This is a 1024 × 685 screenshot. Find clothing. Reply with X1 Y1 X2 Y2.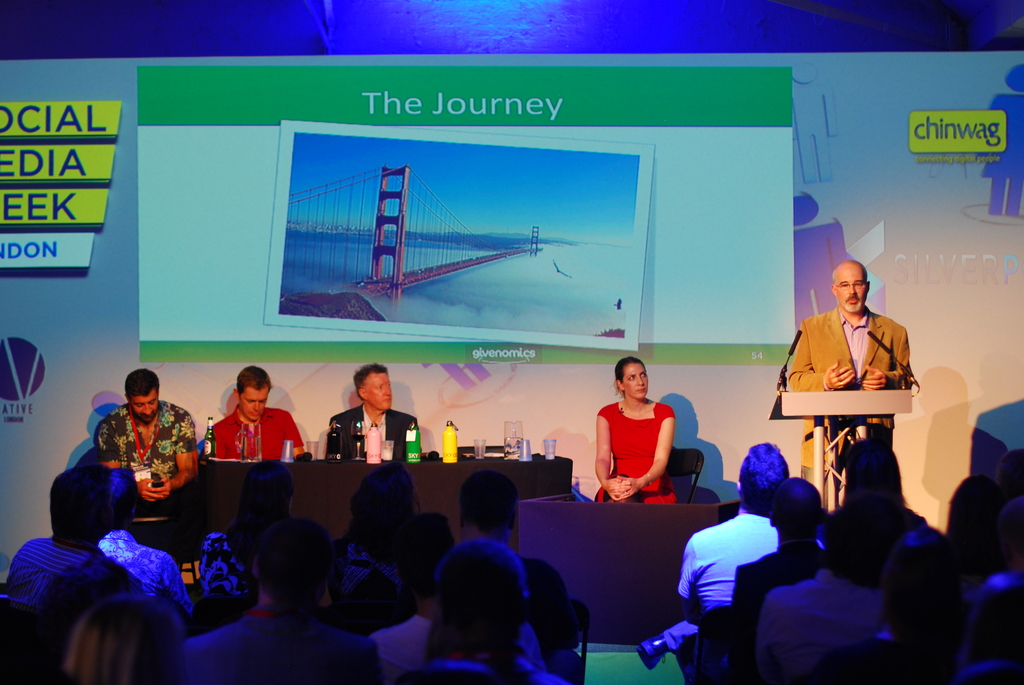
93 397 197 562.
